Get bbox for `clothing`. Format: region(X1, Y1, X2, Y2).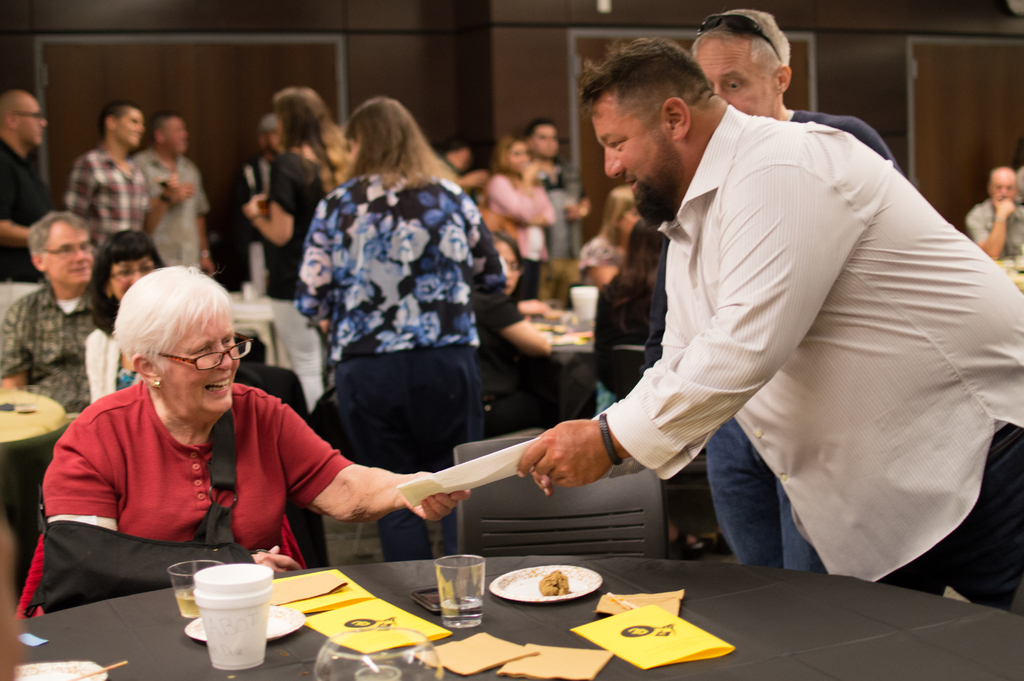
region(484, 174, 554, 331).
